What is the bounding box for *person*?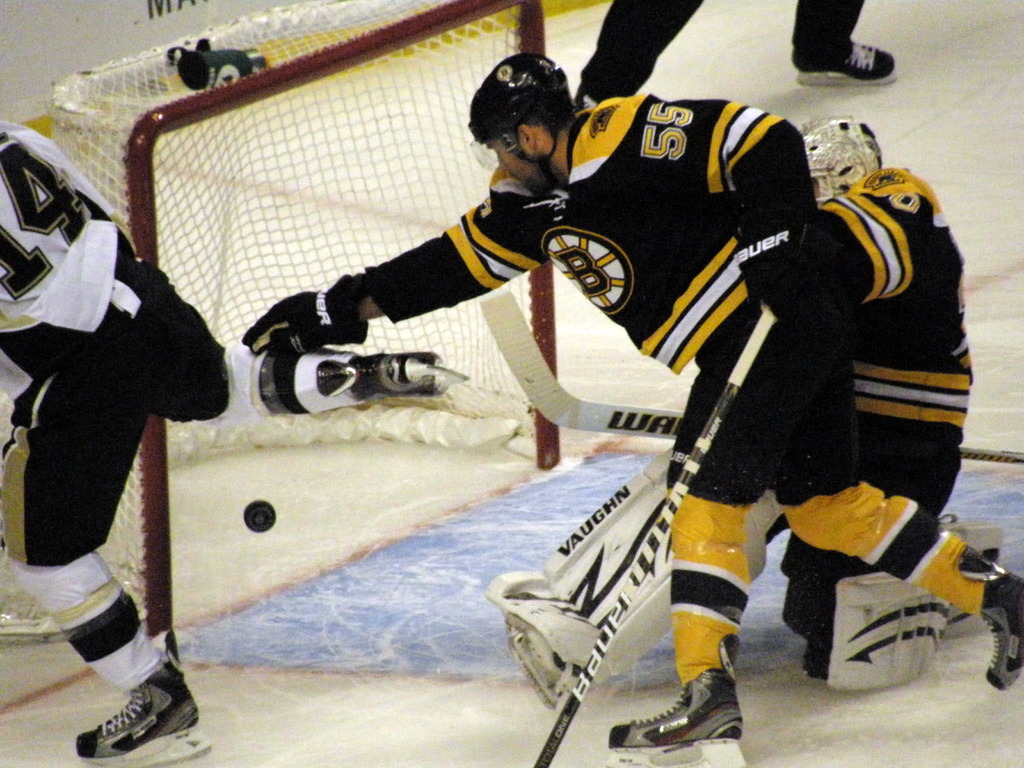
(x1=482, y1=114, x2=1004, y2=675).
